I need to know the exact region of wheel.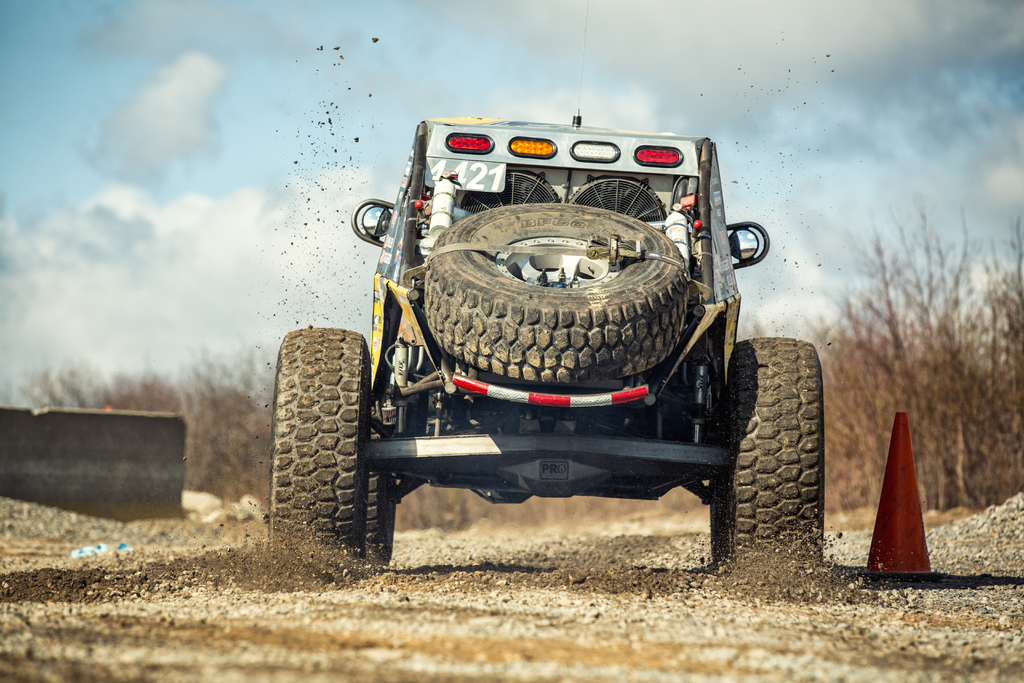
Region: l=263, t=325, r=371, b=557.
